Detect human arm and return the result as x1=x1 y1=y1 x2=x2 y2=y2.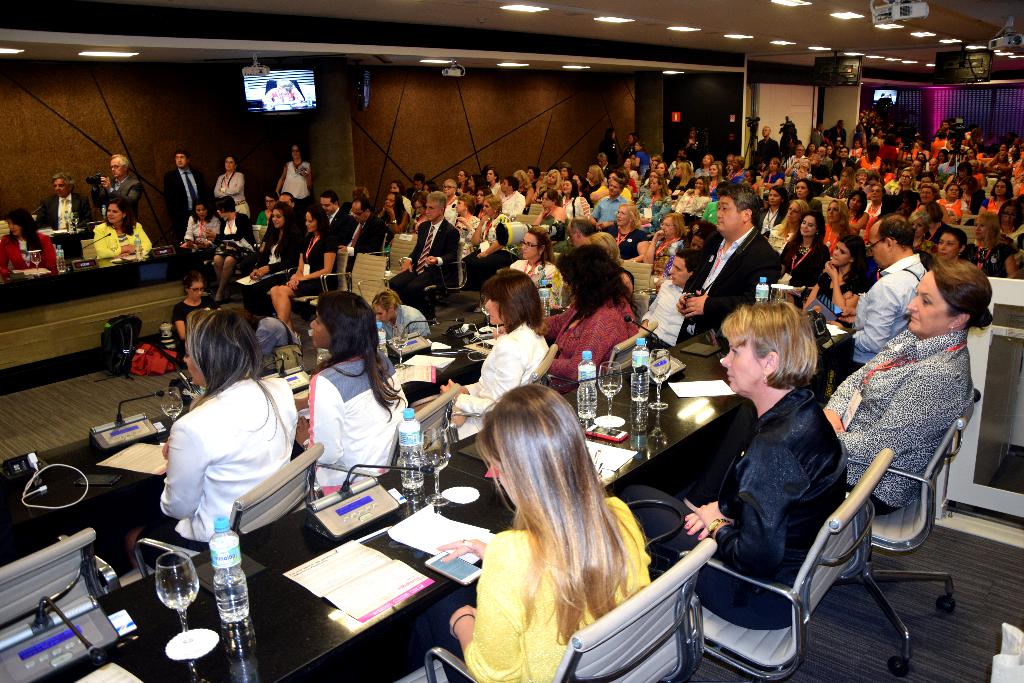
x1=111 y1=217 x2=154 y2=261.
